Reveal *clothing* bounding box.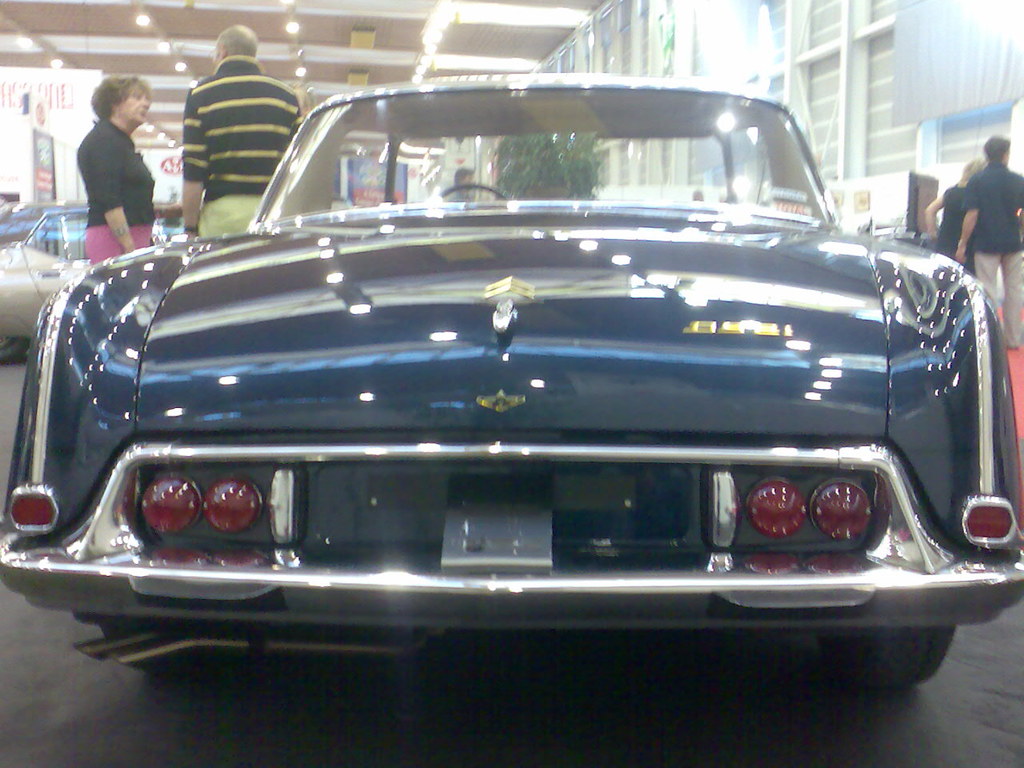
Revealed: [left=182, top=56, right=306, bottom=242].
